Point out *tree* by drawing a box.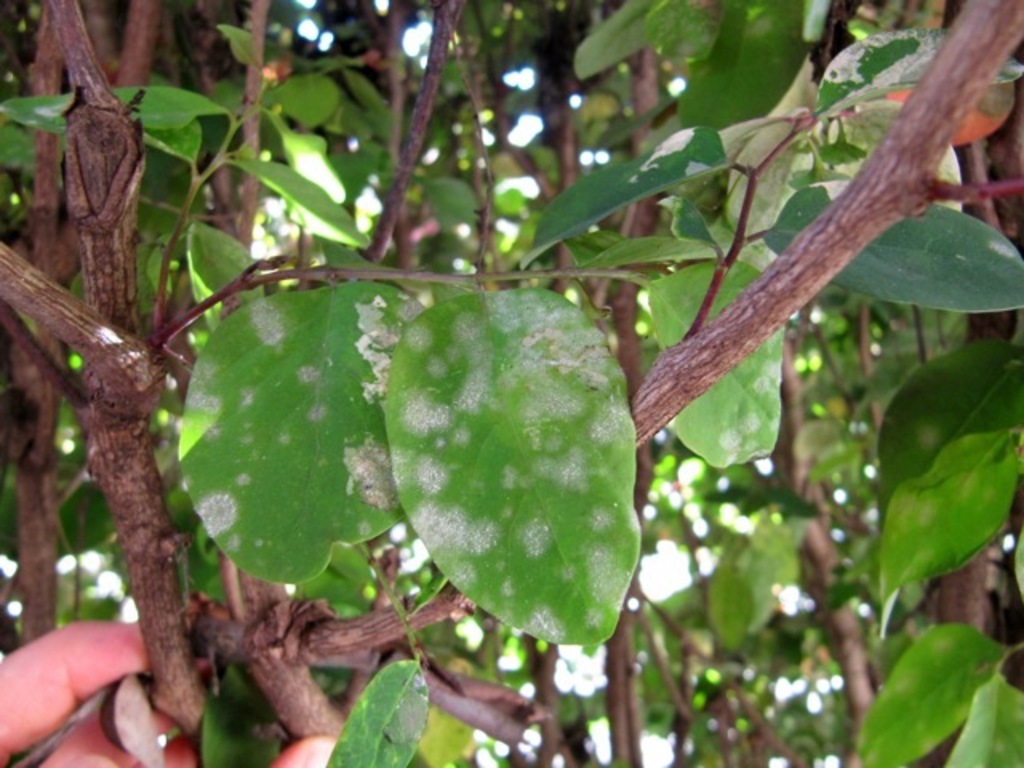
<bbox>27, 10, 1010, 762</bbox>.
